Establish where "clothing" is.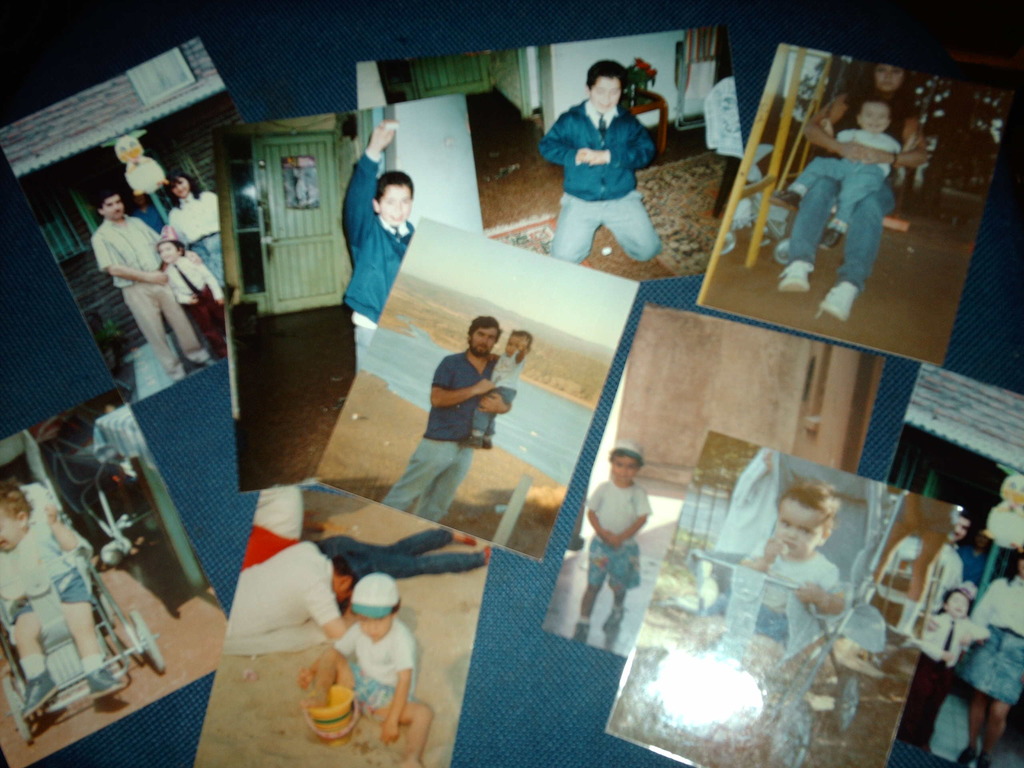
Established at 381,351,495,523.
